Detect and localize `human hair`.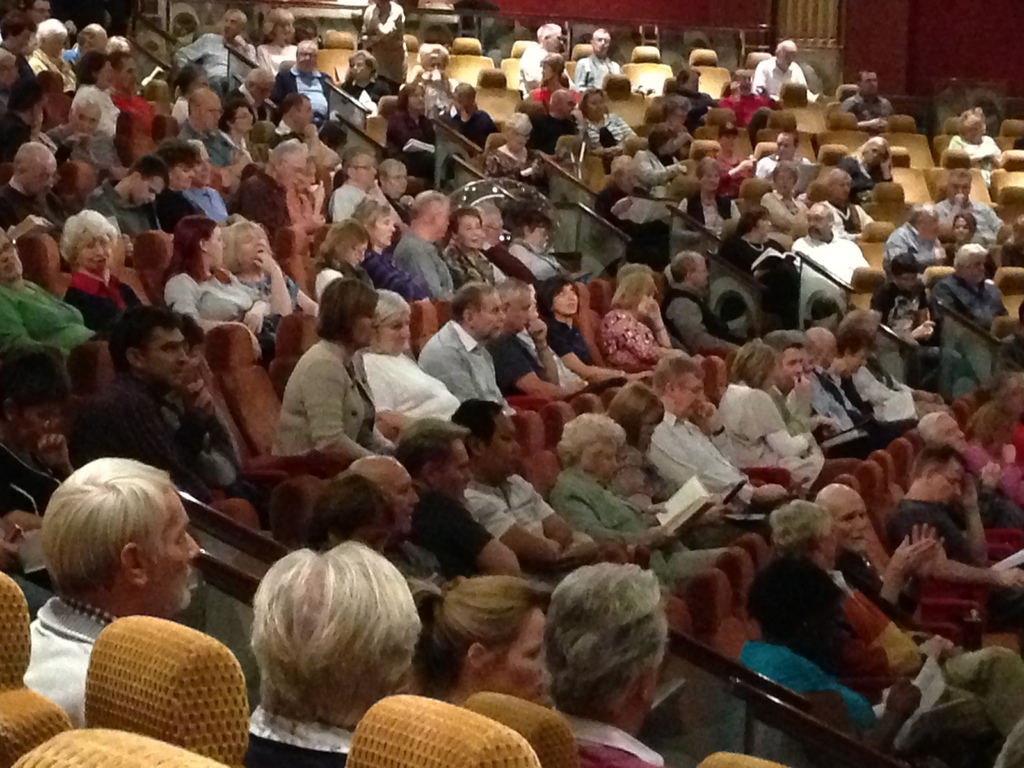
Localized at <region>316, 268, 388, 358</region>.
